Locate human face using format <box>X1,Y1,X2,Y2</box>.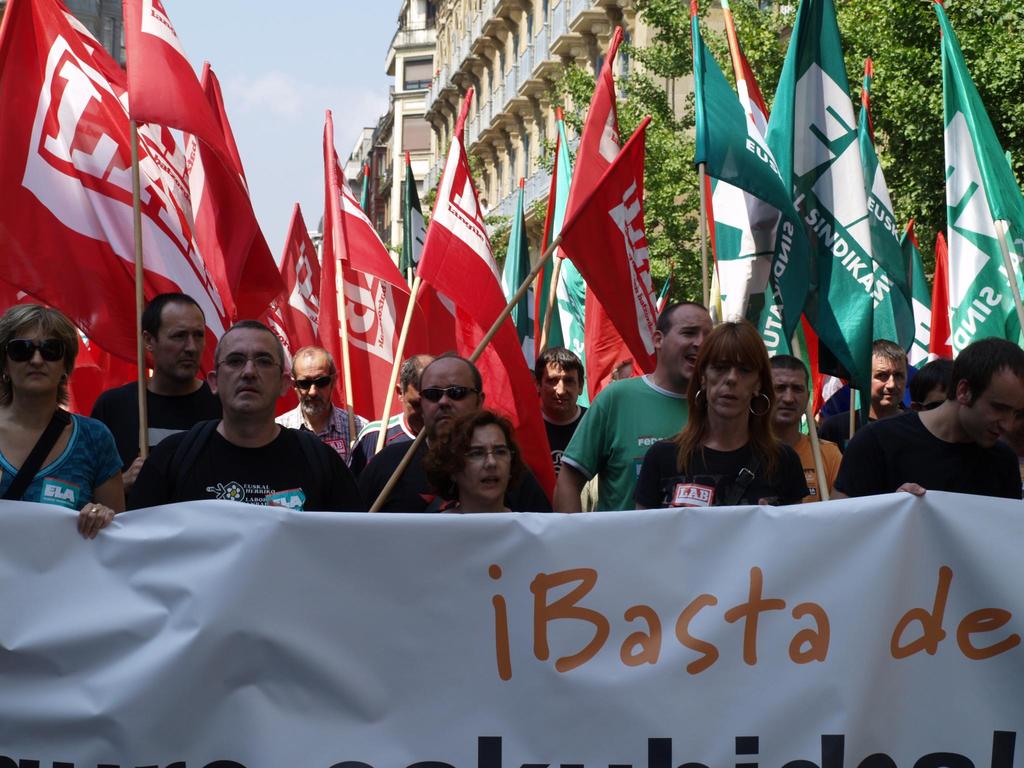
<box>8,324,70,397</box>.
